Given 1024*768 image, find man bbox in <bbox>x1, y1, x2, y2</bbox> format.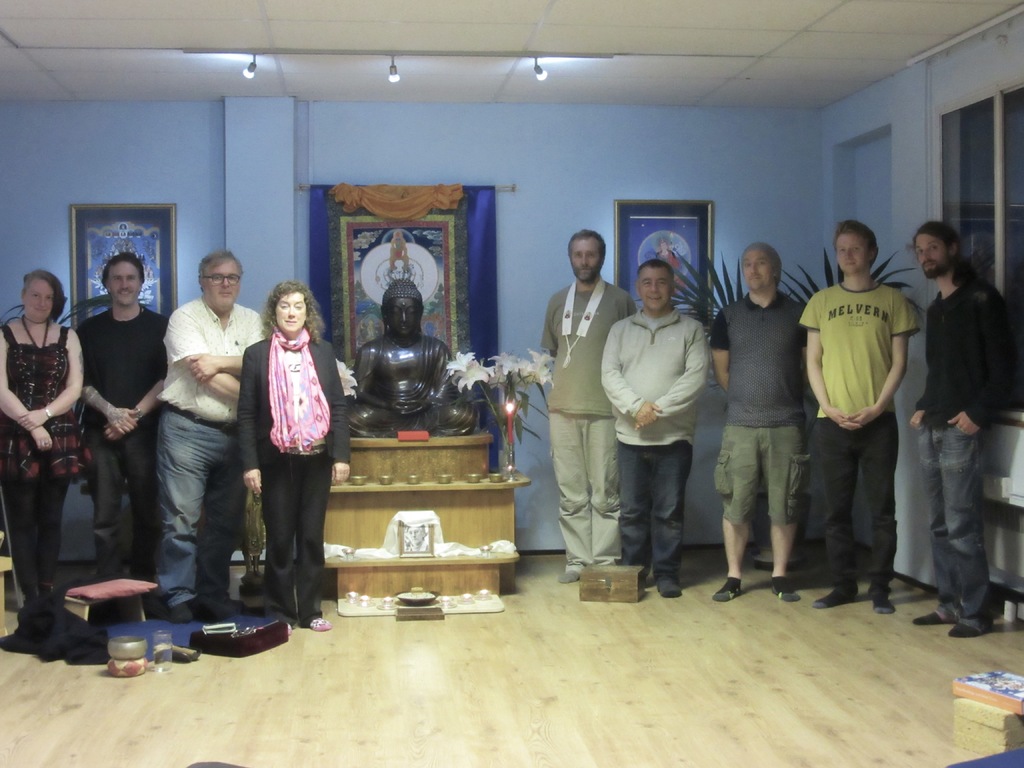
<bbox>598, 259, 708, 598</bbox>.
